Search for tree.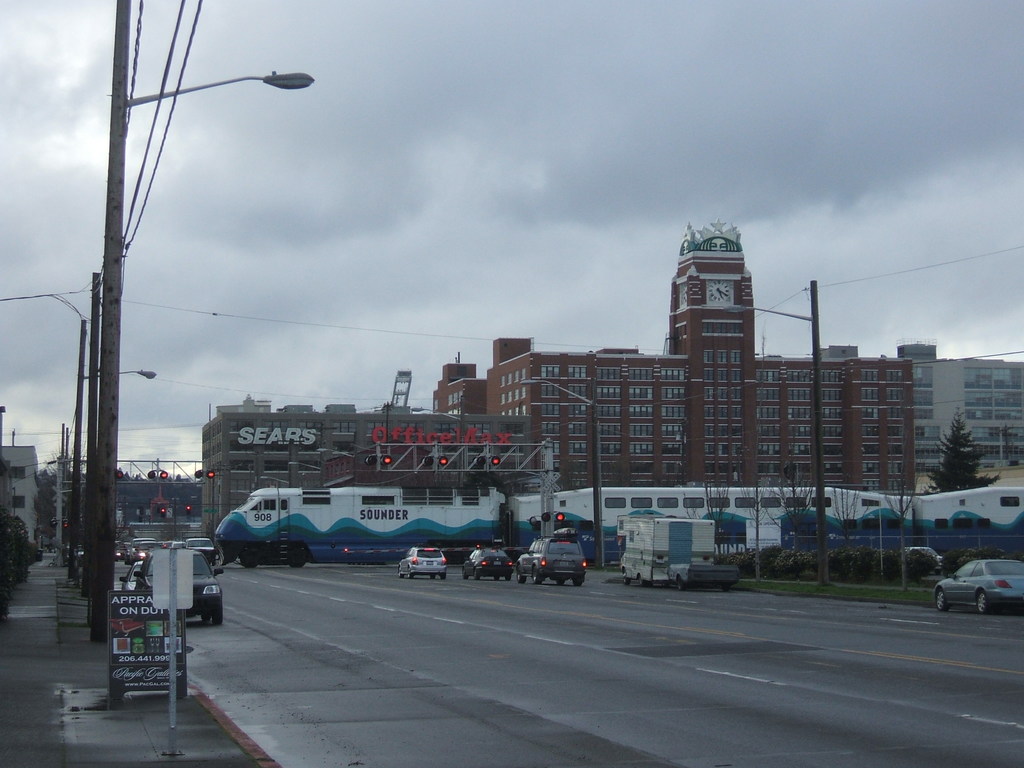
Found at box=[763, 459, 813, 545].
